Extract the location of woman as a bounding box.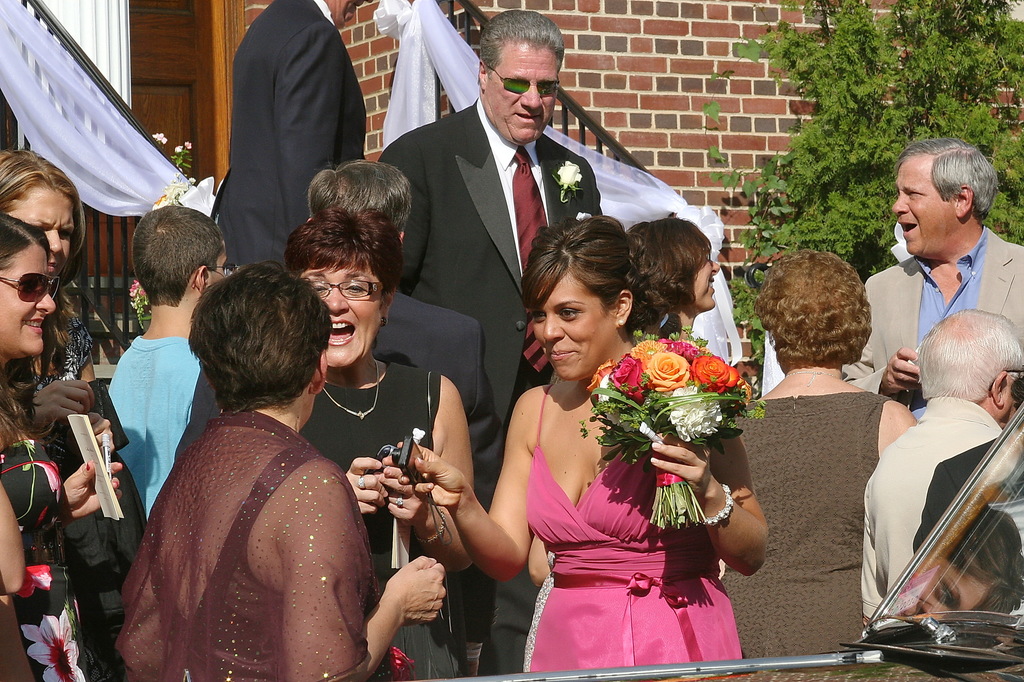
select_region(722, 244, 924, 663).
